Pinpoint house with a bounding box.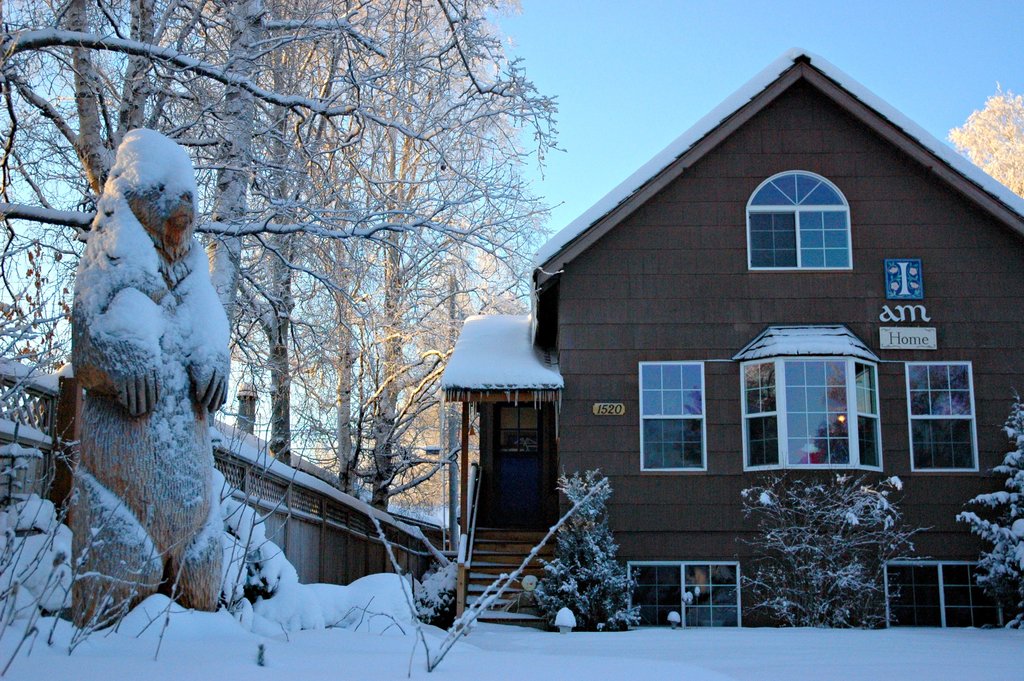
439/45/1023/634.
